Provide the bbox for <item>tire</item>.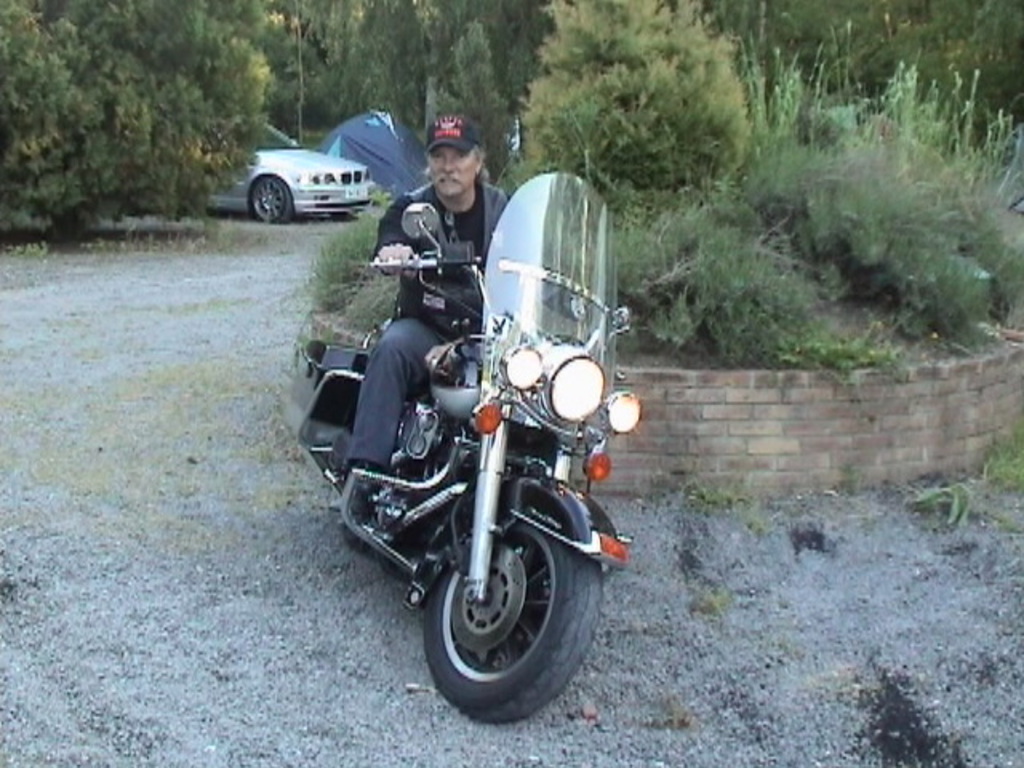
Rect(413, 482, 581, 723).
